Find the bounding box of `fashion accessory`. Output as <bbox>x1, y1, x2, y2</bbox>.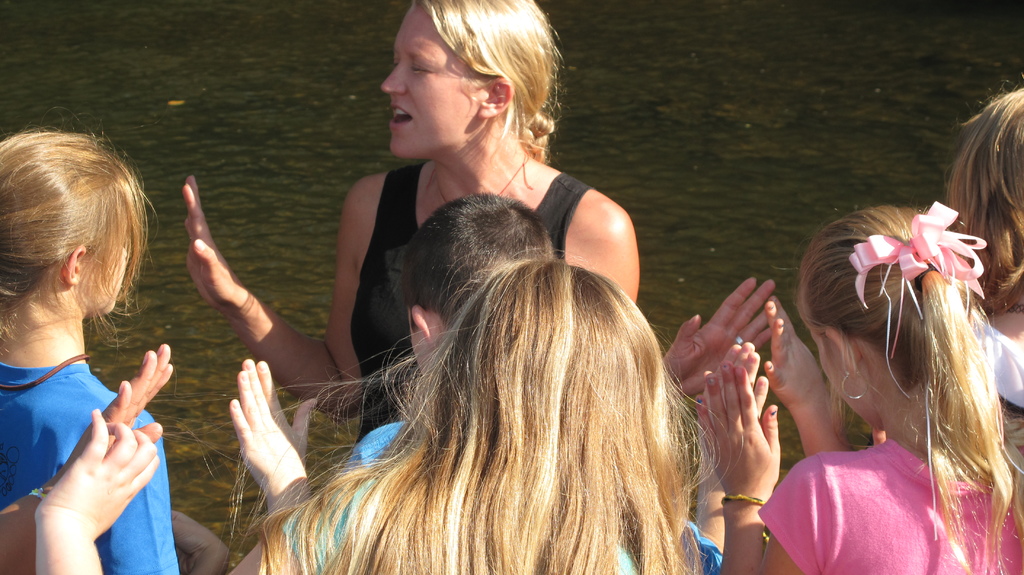
<bbox>844, 197, 987, 539</bbox>.
